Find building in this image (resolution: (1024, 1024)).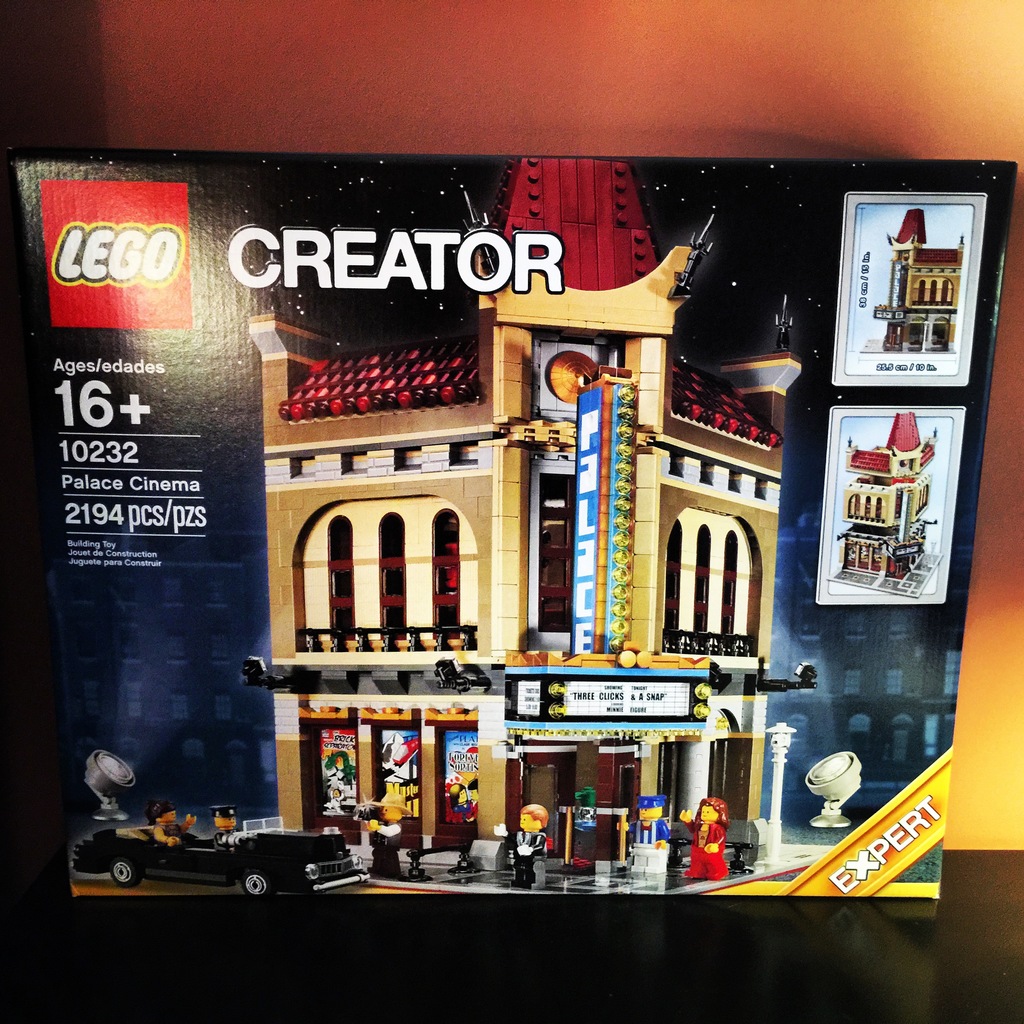
(x1=240, y1=155, x2=812, y2=888).
